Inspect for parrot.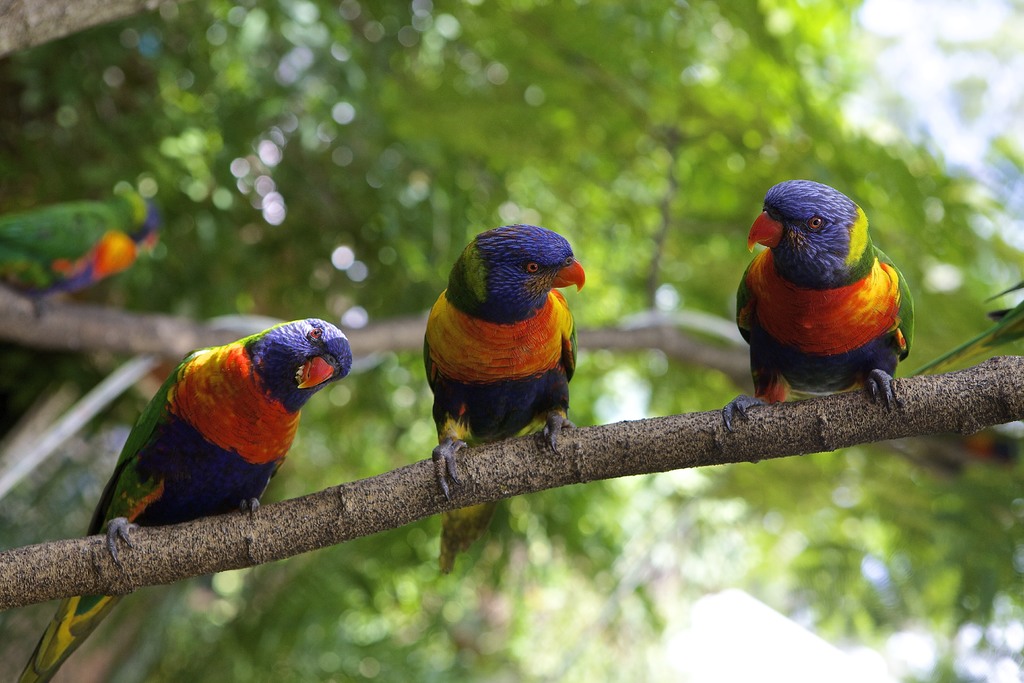
Inspection: box=[421, 222, 586, 572].
